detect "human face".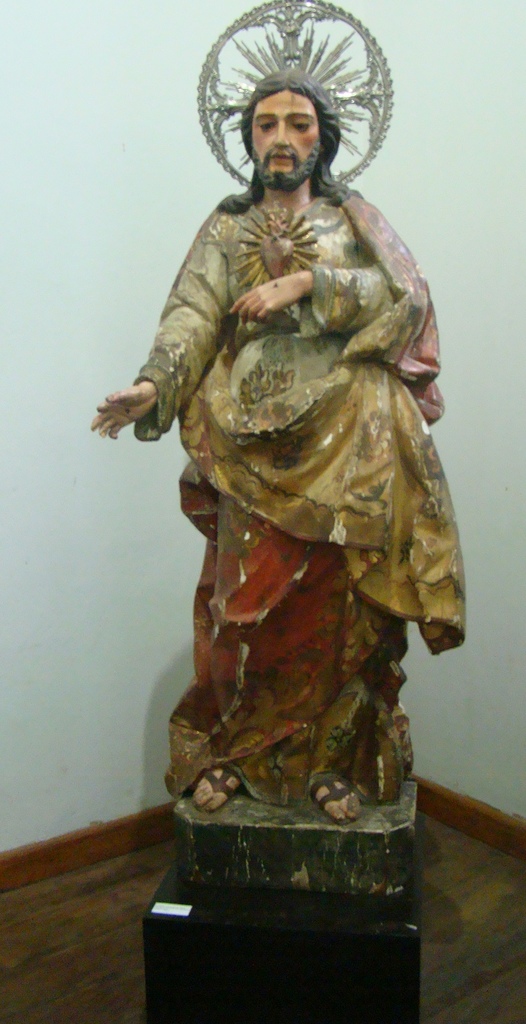
Detected at left=252, top=92, right=322, bottom=186.
